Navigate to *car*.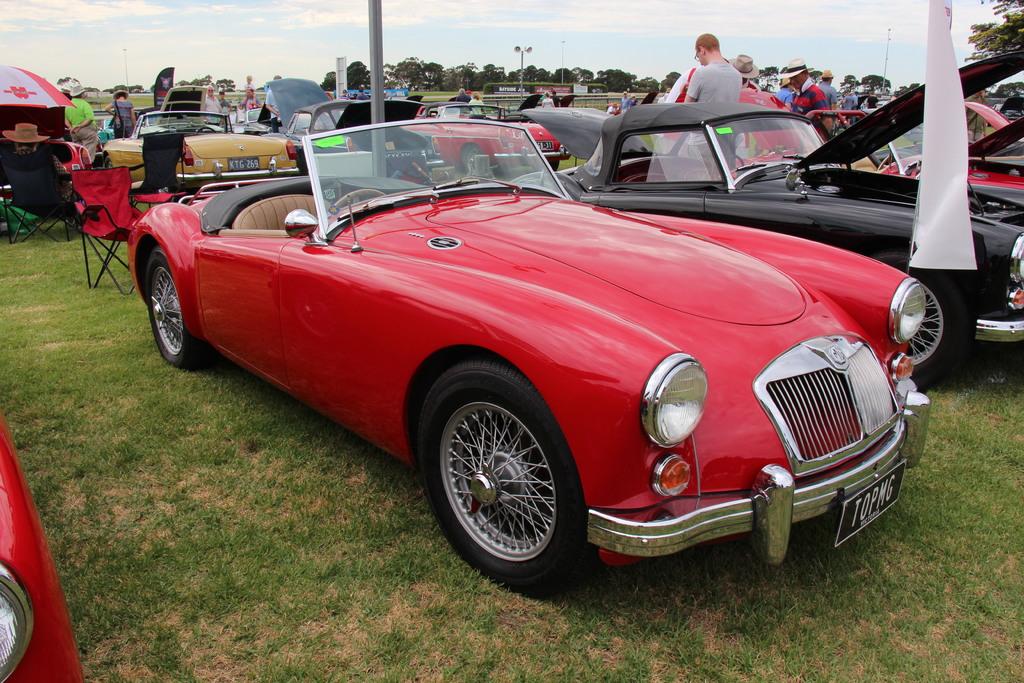
Navigation target: {"x1": 103, "y1": 111, "x2": 308, "y2": 179}.
